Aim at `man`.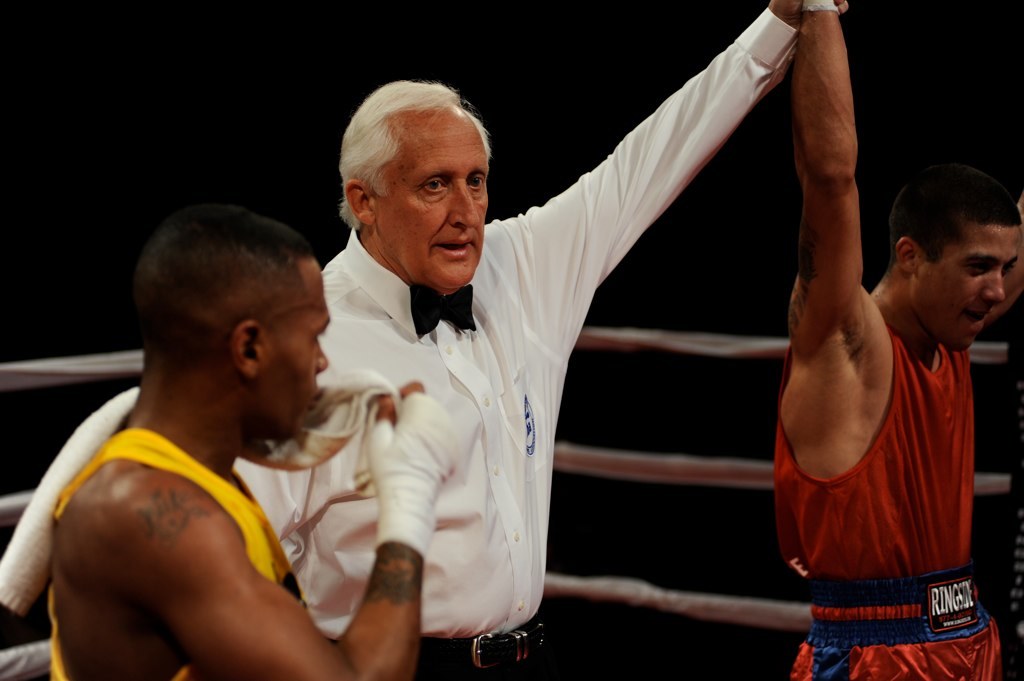
Aimed at rect(768, 99, 1012, 668).
